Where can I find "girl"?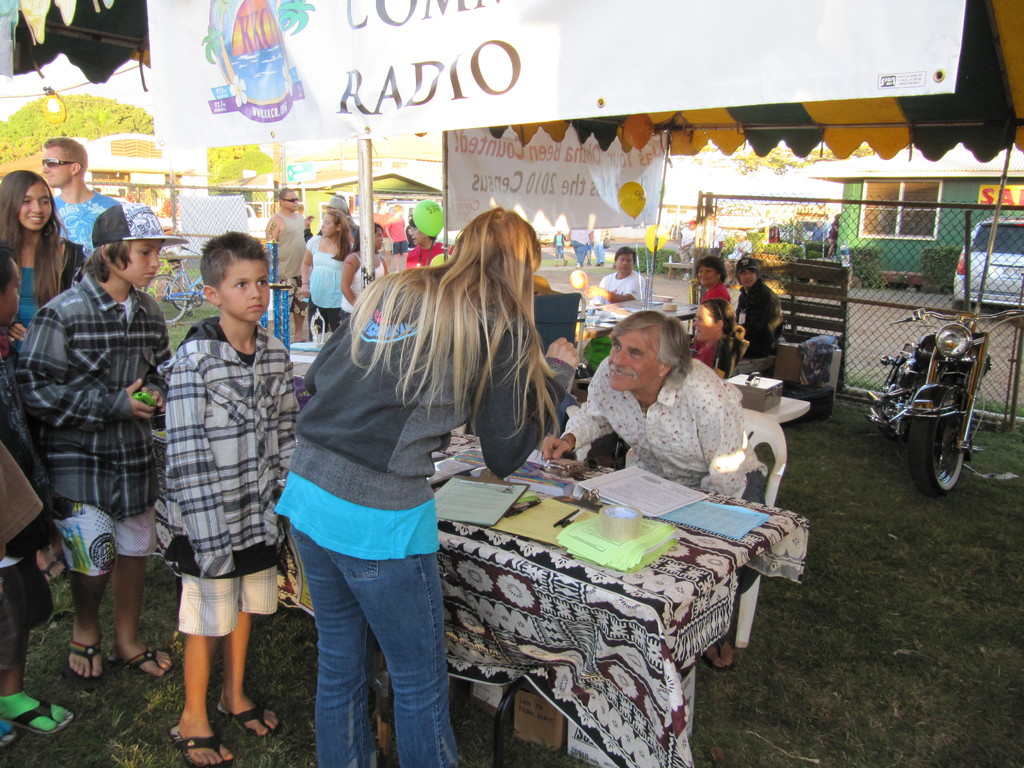
You can find it at x1=296 y1=213 x2=360 y2=332.
